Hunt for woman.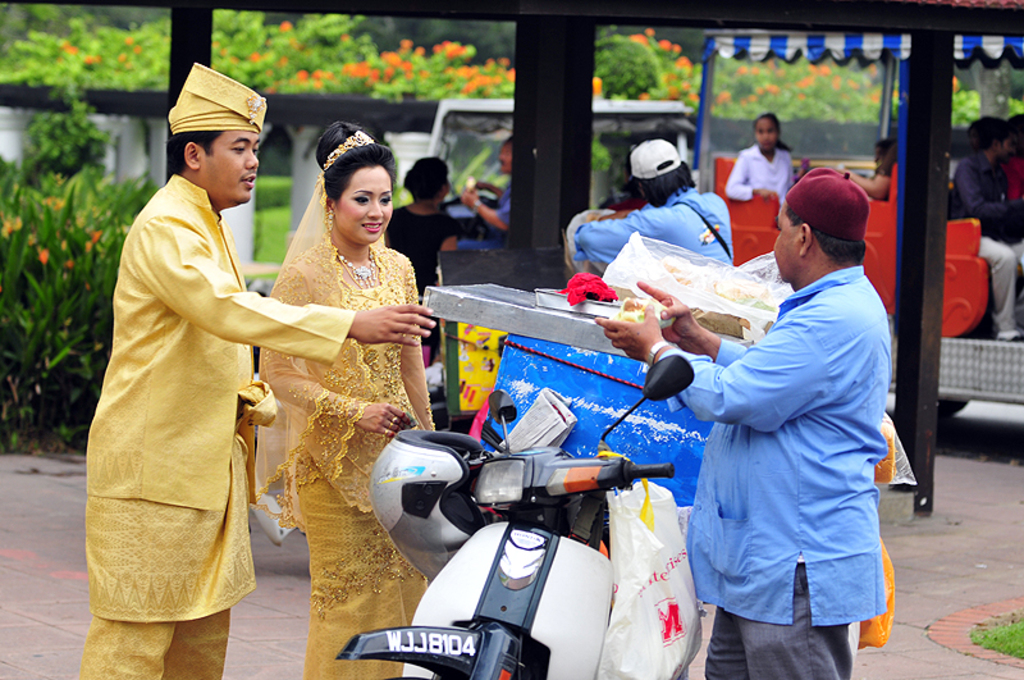
Hunted down at BBox(727, 115, 795, 201).
